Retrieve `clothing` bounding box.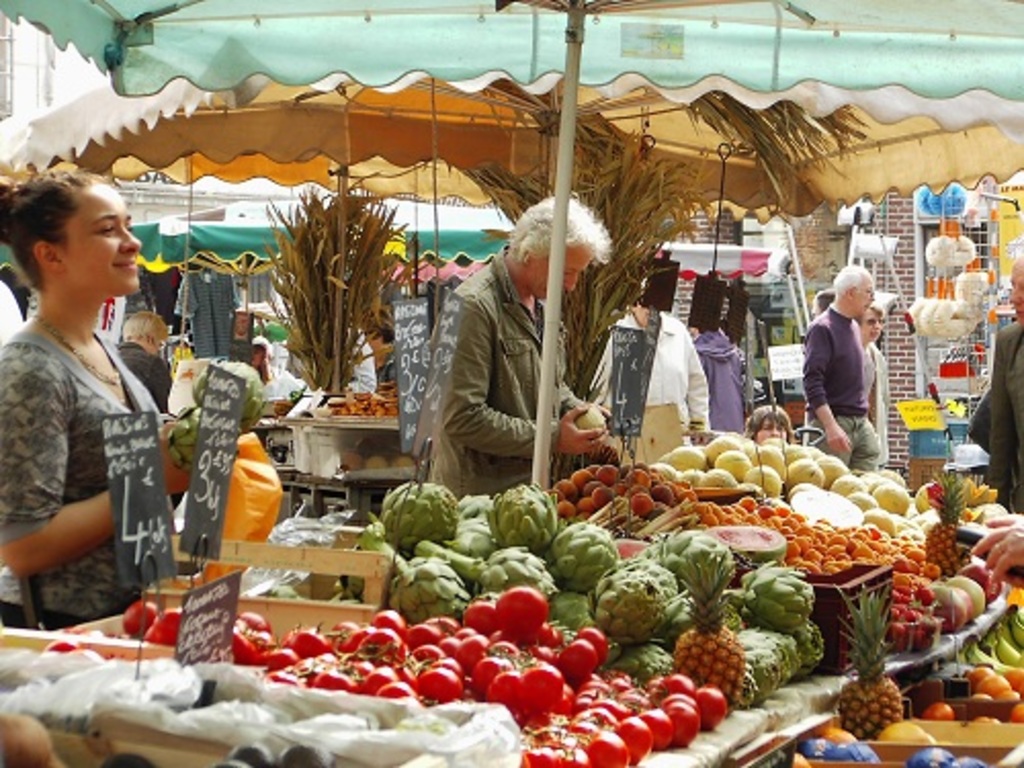
Bounding box: (422, 266, 600, 496).
